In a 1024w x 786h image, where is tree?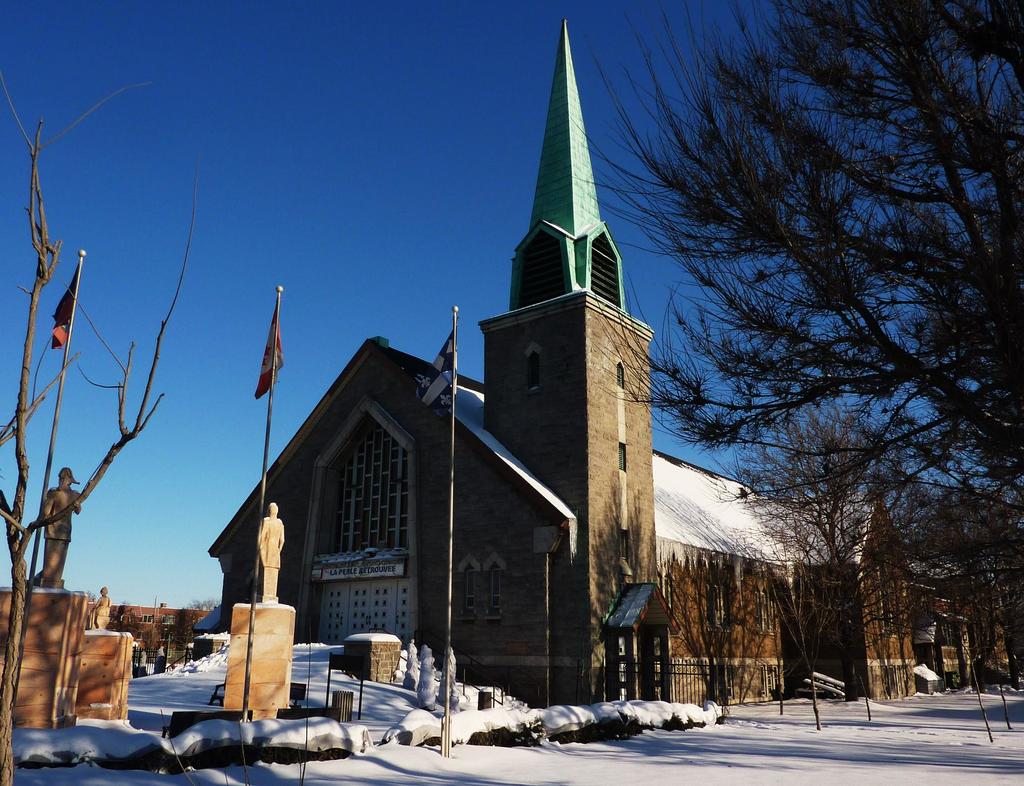
locate(726, 398, 870, 707).
